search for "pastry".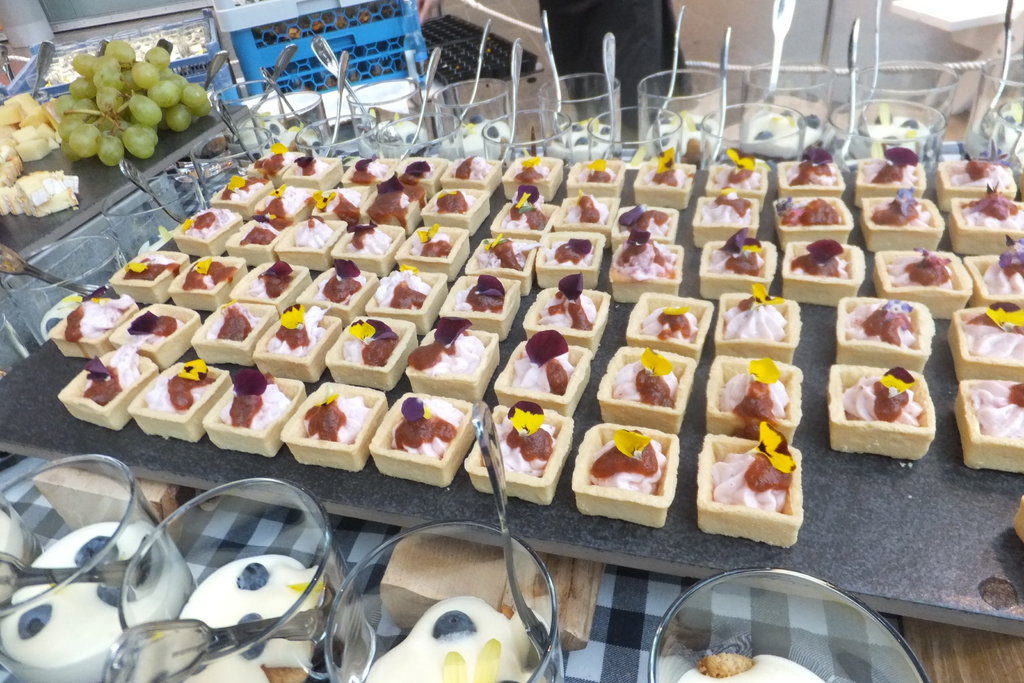
Found at select_region(276, 222, 354, 268).
